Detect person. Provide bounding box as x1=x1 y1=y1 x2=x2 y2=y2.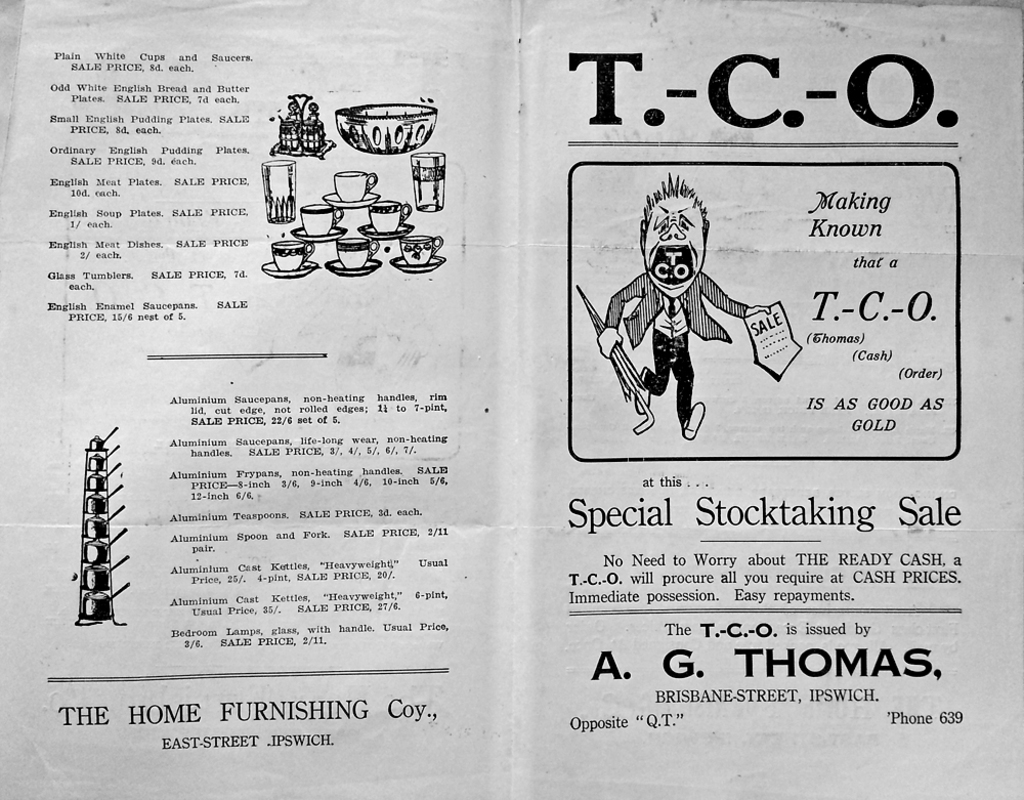
x1=611 y1=155 x2=732 y2=459.
